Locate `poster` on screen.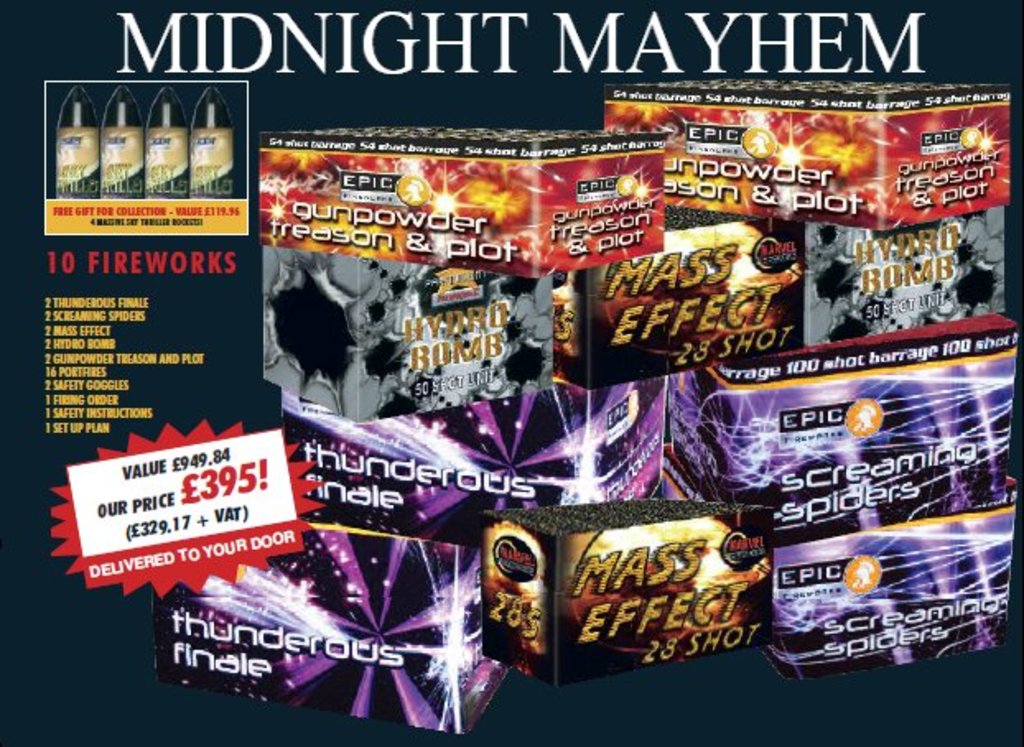
On screen at (0, 0, 1022, 745).
